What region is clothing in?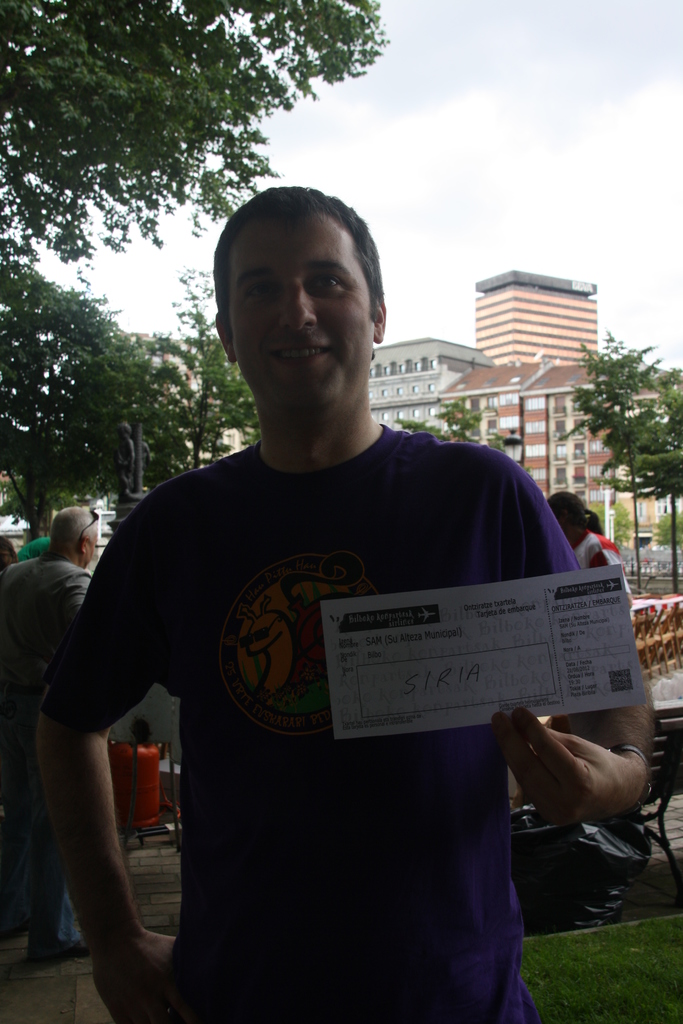
(left=45, top=435, right=580, bottom=1023).
